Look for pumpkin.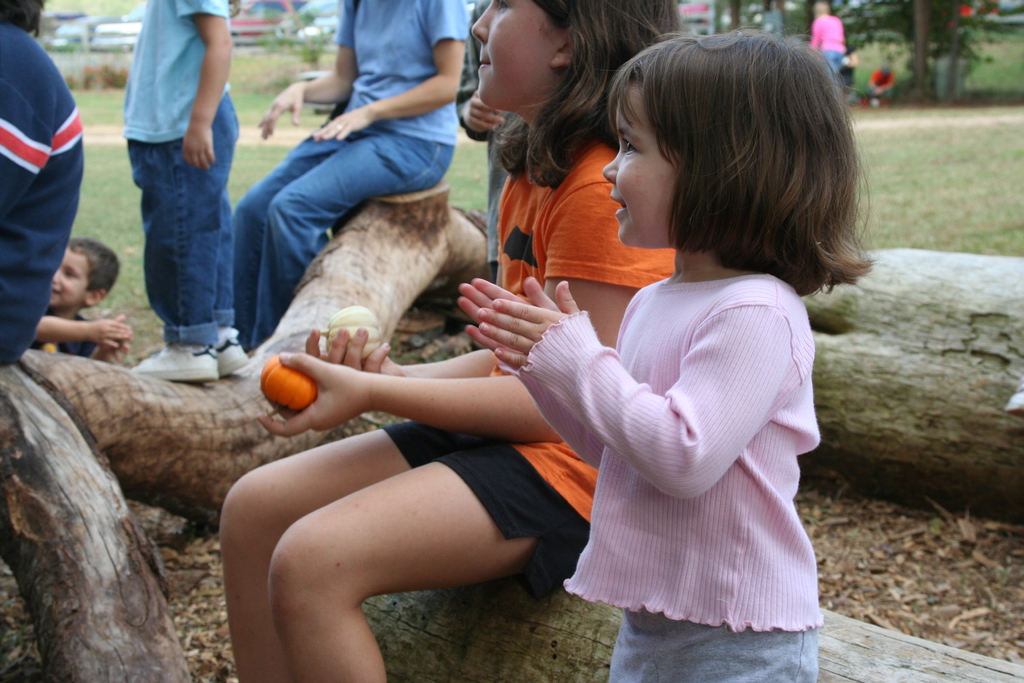
Found: (262,359,319,410).
